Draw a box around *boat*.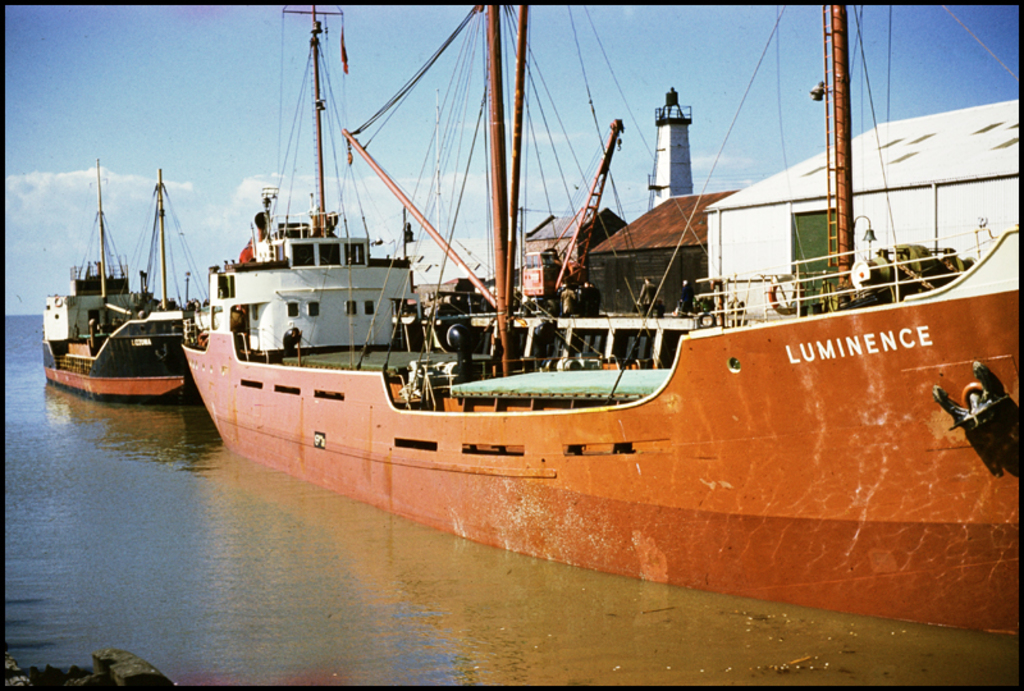
(left=174, top=0, right=972, bottom=610).
